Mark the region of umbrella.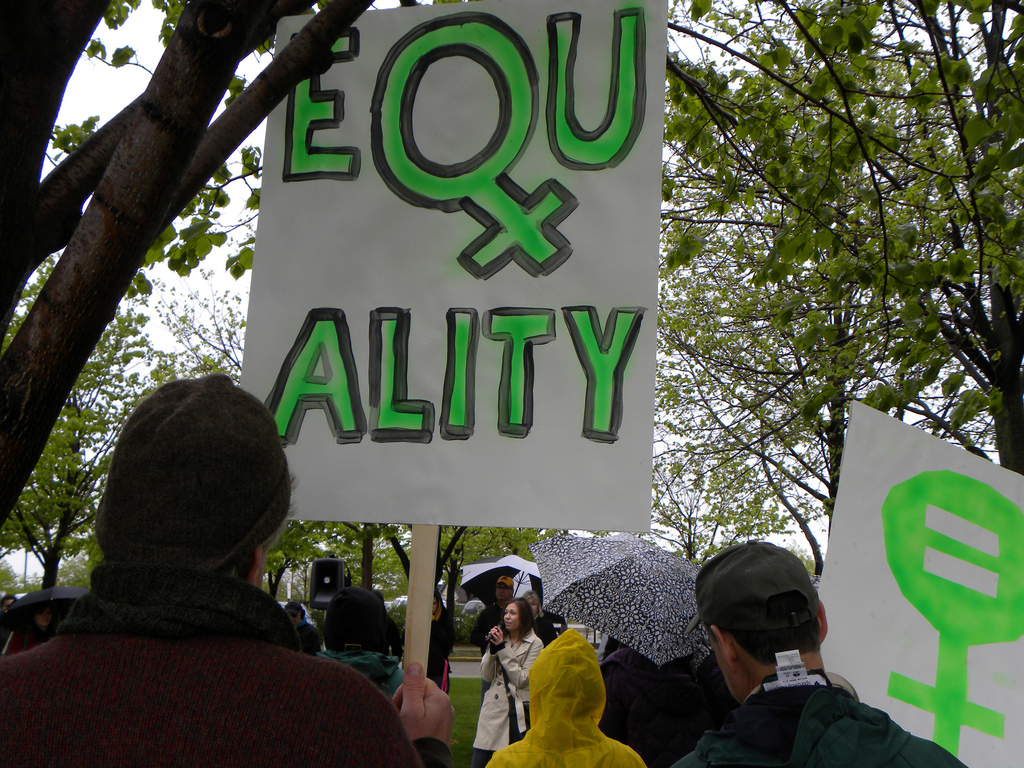
Region: 459,555,565,643.
